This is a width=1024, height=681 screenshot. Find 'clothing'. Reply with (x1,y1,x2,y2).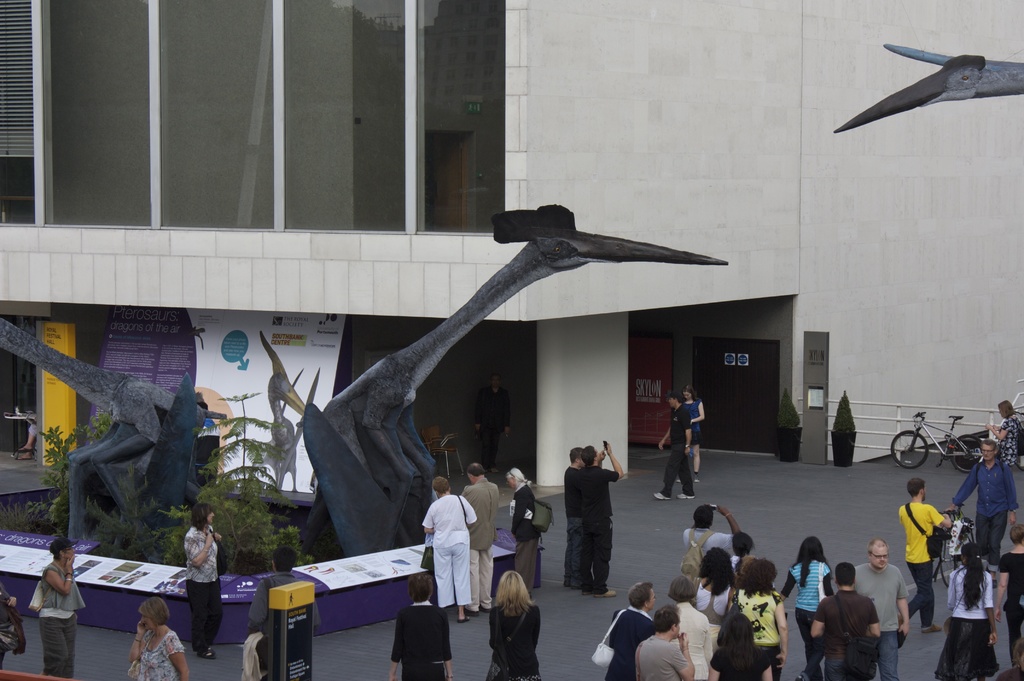
(417,496,476,605).
